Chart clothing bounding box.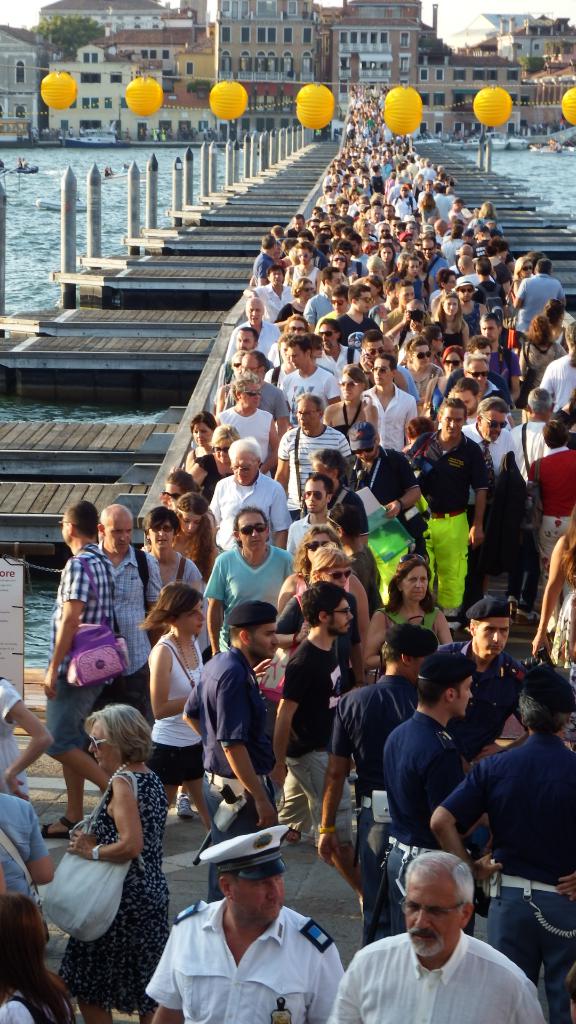
Charted: [x1=336, y1=305, x2=392, y2=344].
